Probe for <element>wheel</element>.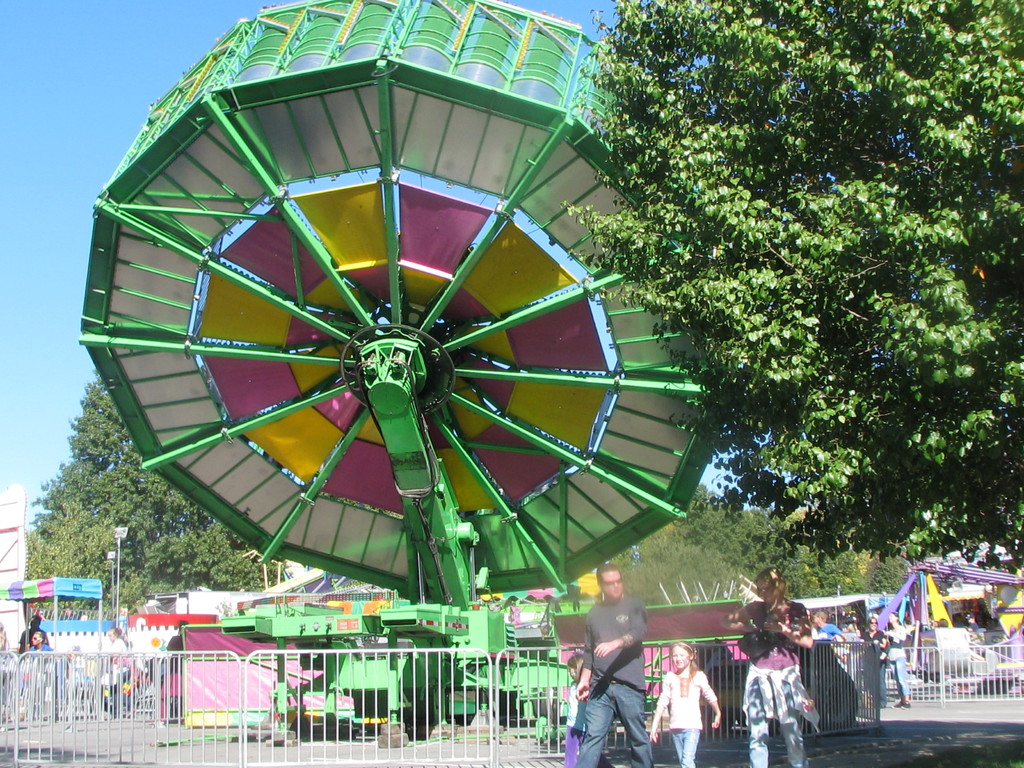
Probe result: detection(808, 669, 858, 732).
